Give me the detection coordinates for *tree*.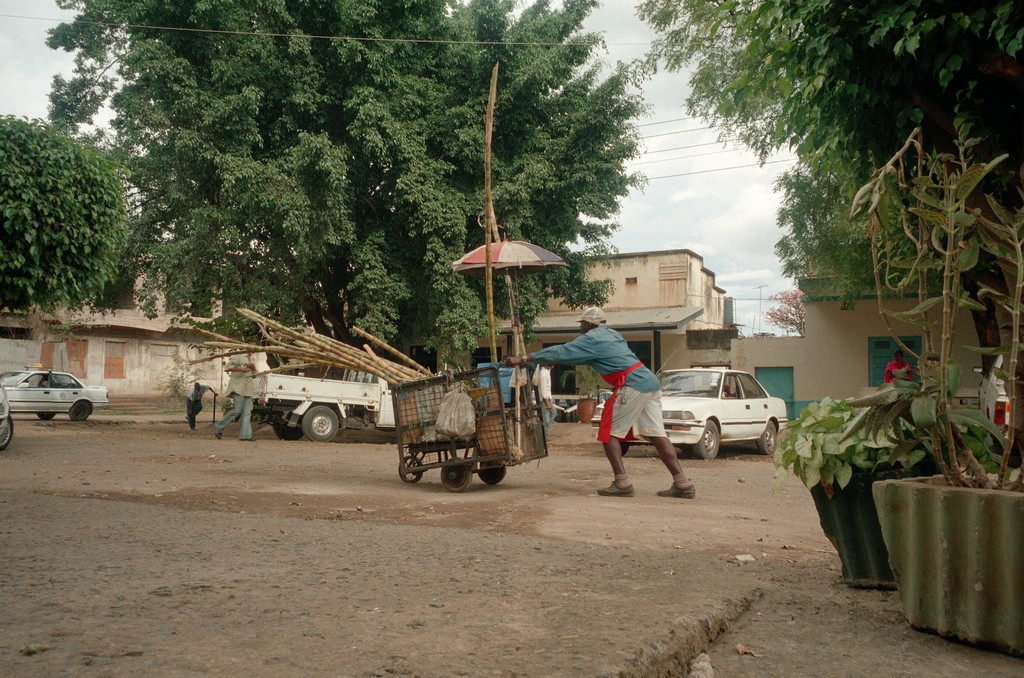
[45,0,655,367].
